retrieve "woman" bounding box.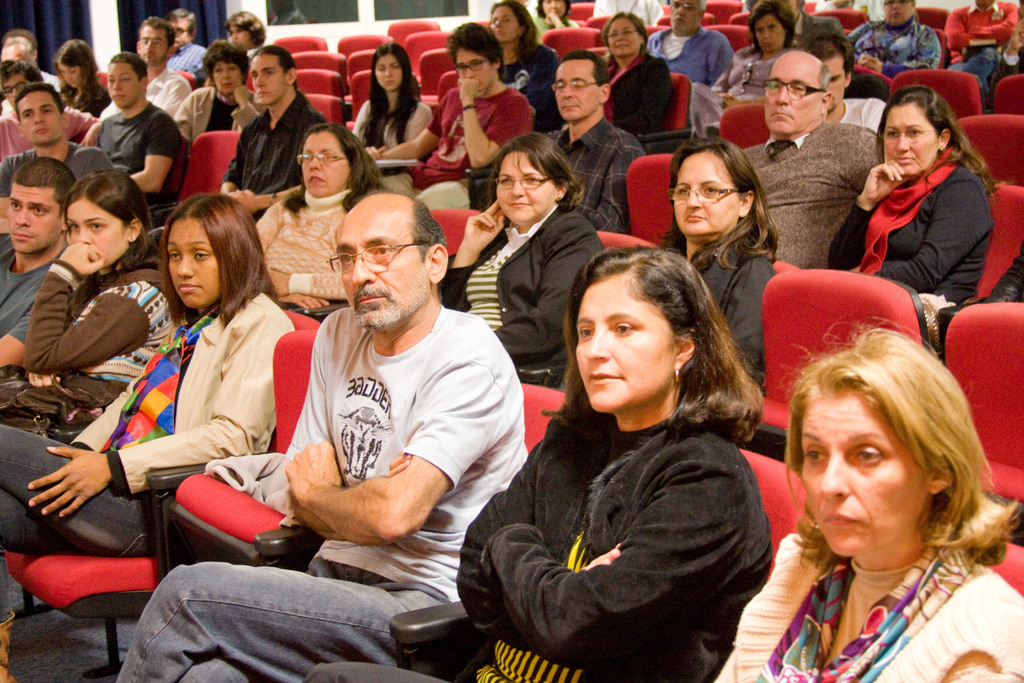
Bounding box: 646 142 781 438.
